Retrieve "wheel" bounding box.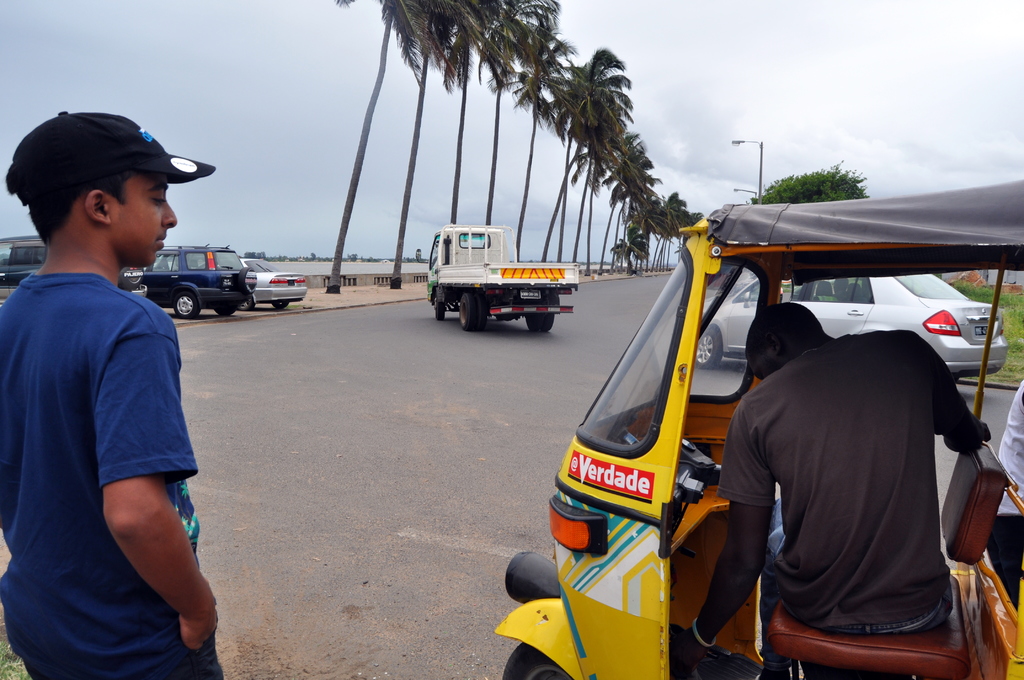
Bounding box: box=[239, 298, 253, 311].
